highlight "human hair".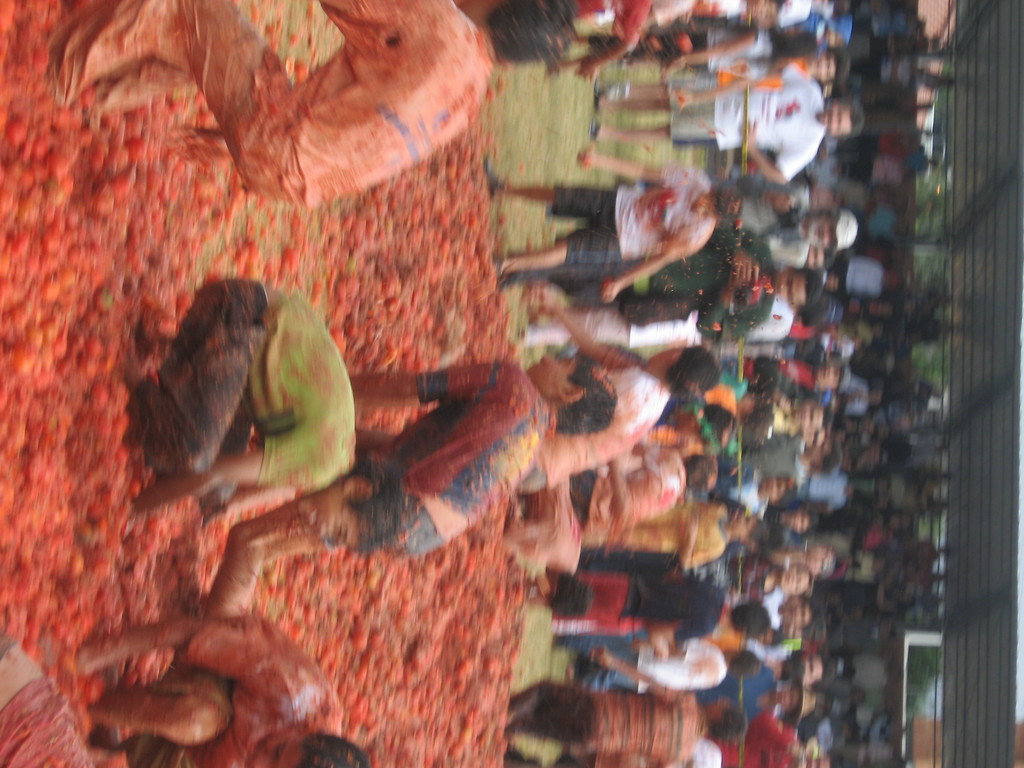
Highlighted region: bbox=[668, 340, 718, 401].
